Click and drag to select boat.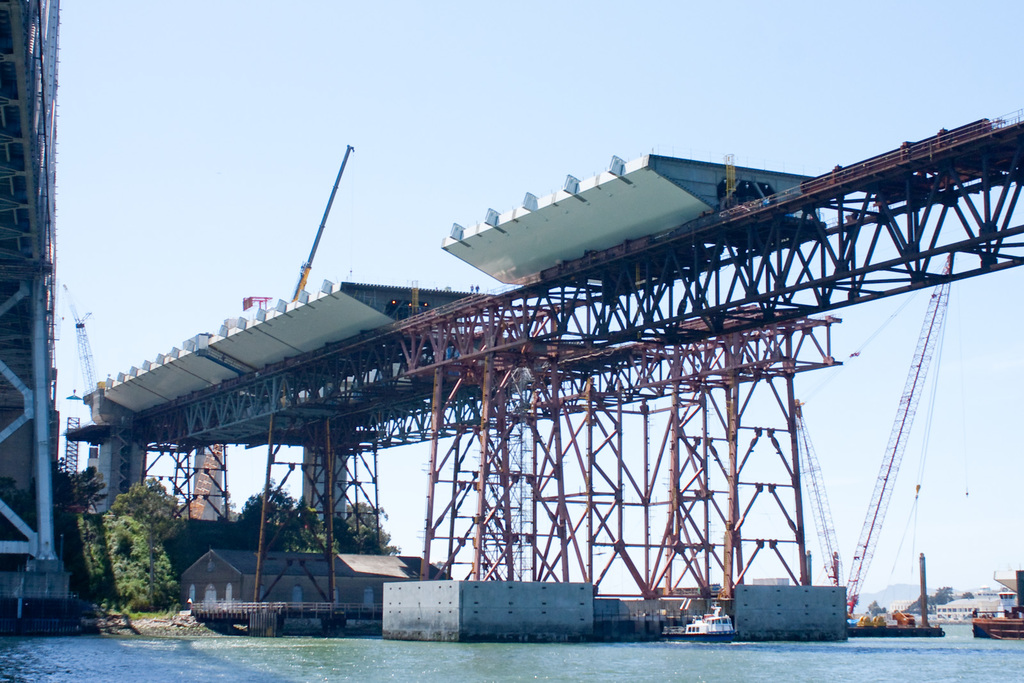
Selection: detection(924, 592, 1014, 629).
